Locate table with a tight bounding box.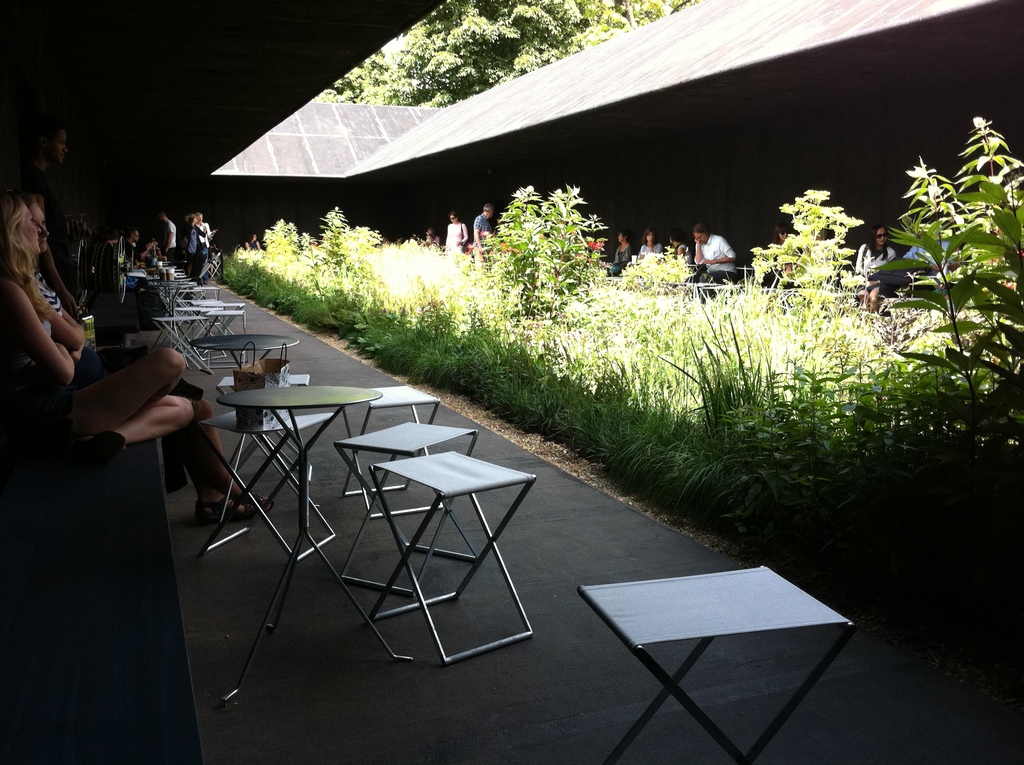
<region>370, 453, 540, 667</region>.
